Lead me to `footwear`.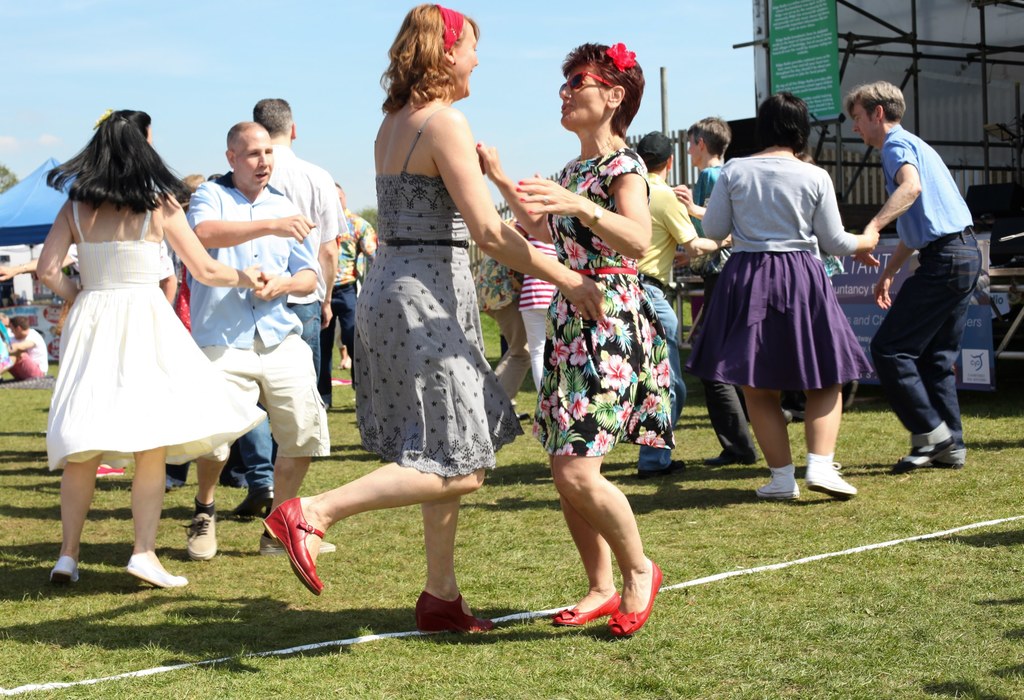
Lead to <box>895,437,954,471</box>.
